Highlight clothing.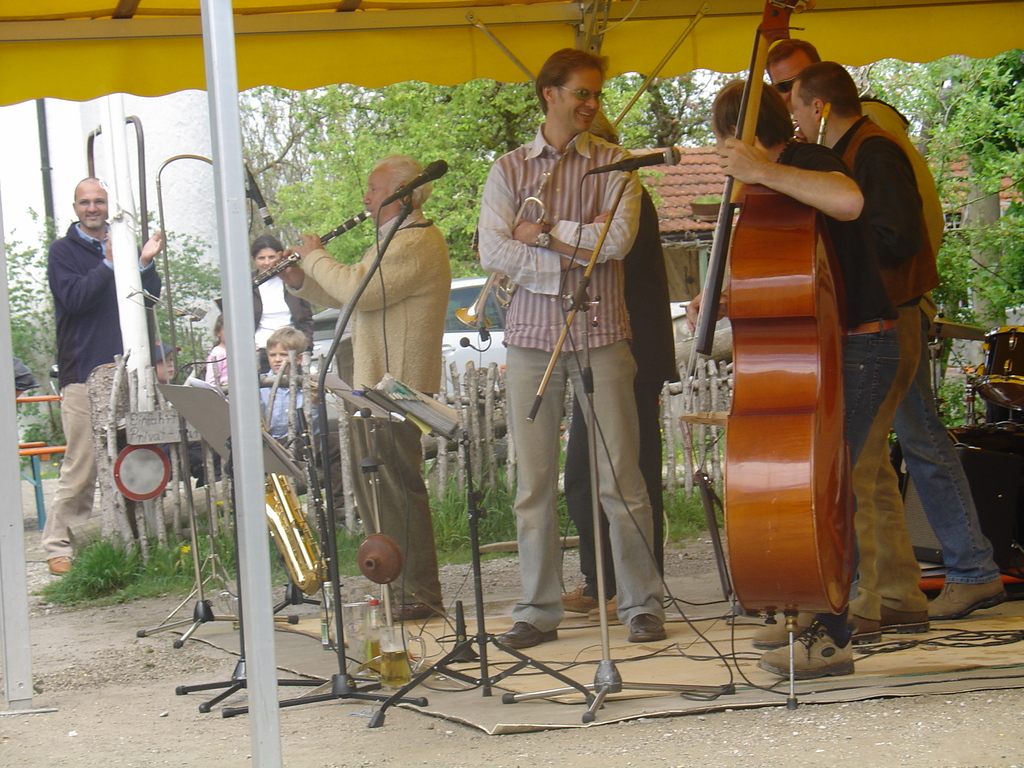
Highlighted region: x1=6 y1=352 x2=44 y2=392.
